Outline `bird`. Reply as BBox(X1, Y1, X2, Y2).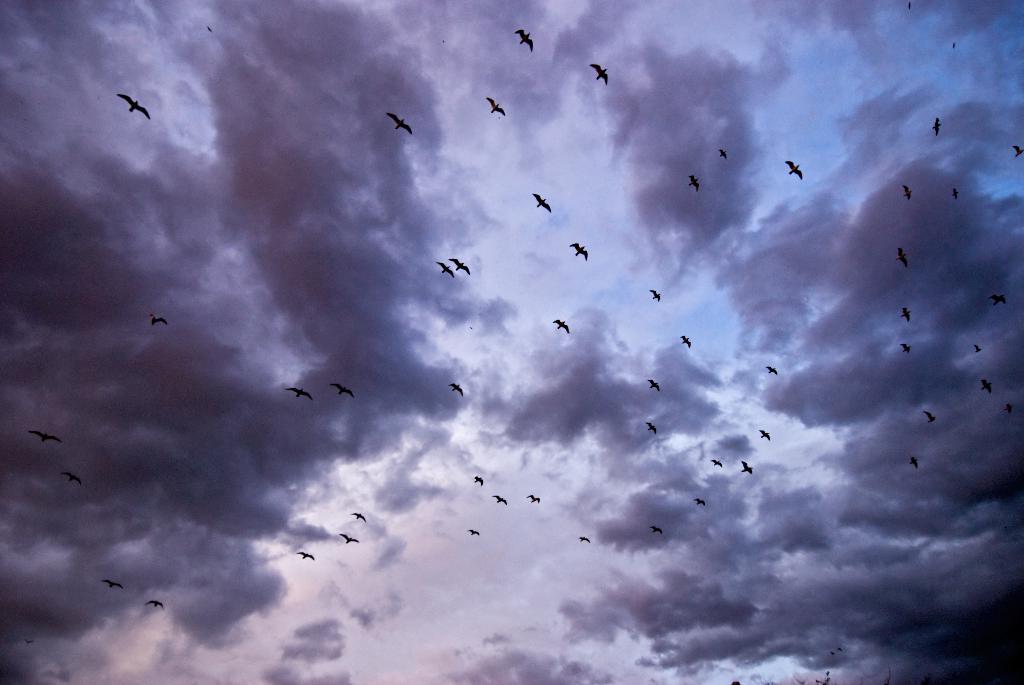
BBox(650, 526, 664, 536).
